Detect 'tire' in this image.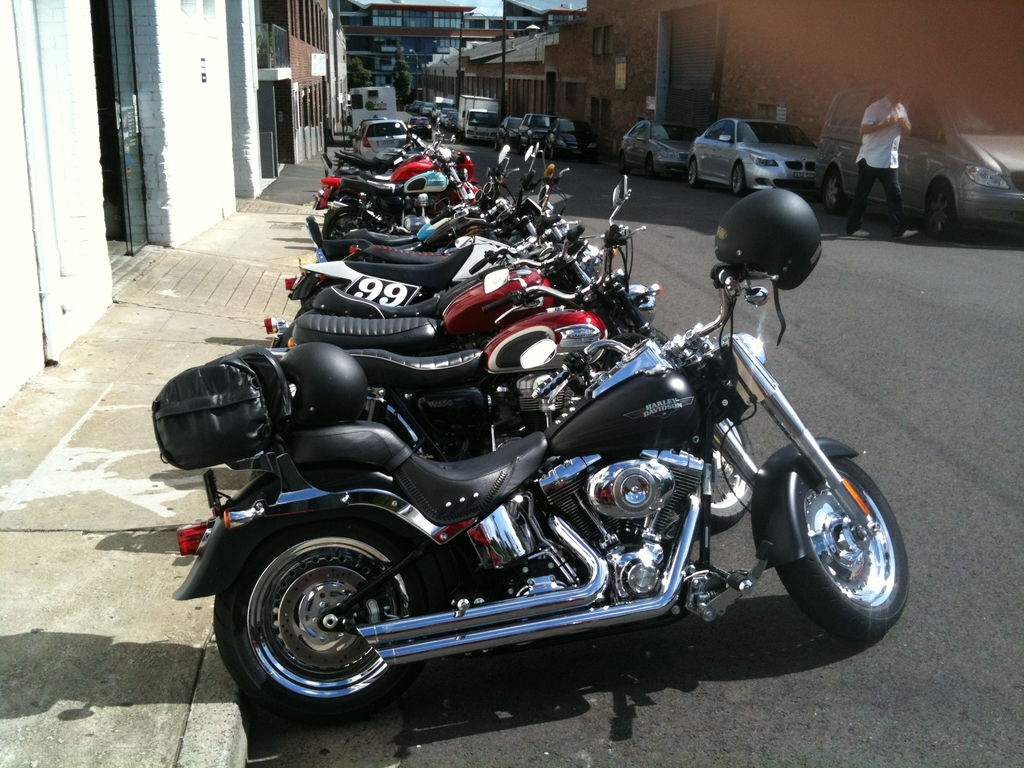
Detection: 657 395 758 525.
